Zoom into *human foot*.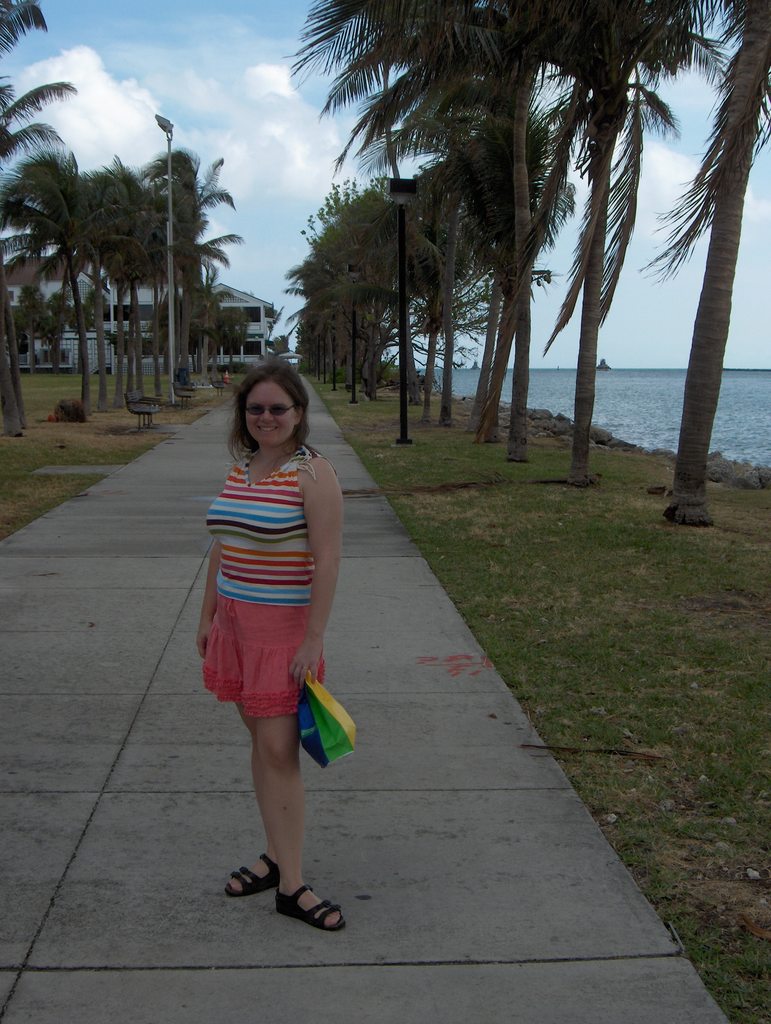
Zoom target: box=[230, 847, 279, 896].
